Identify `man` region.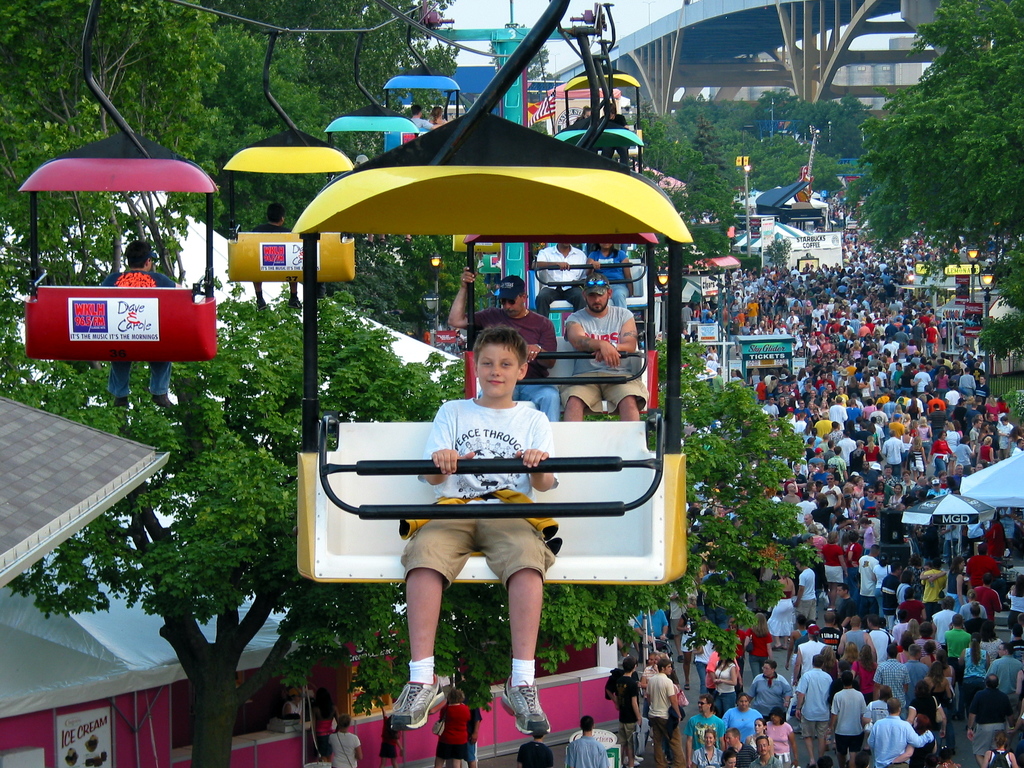
Region: box(562, 717, 610, 767).
